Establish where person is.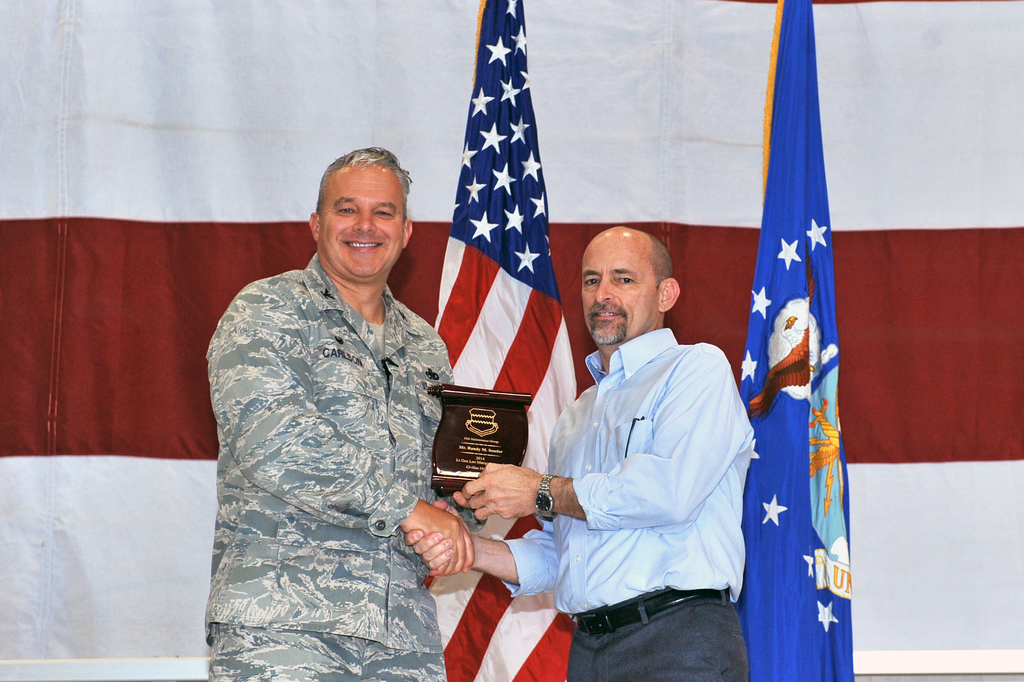
Established at (x1=204, y1=146, x2=477, y2=681).
